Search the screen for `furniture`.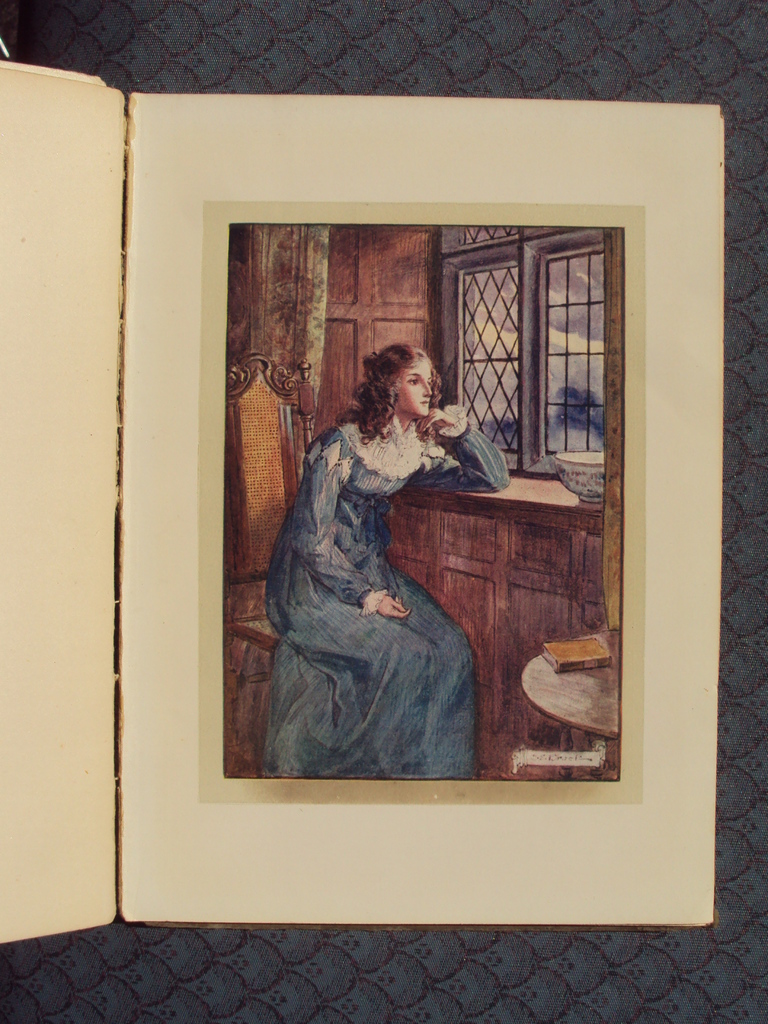
Found at select_region(513, 629, 620, 774).
